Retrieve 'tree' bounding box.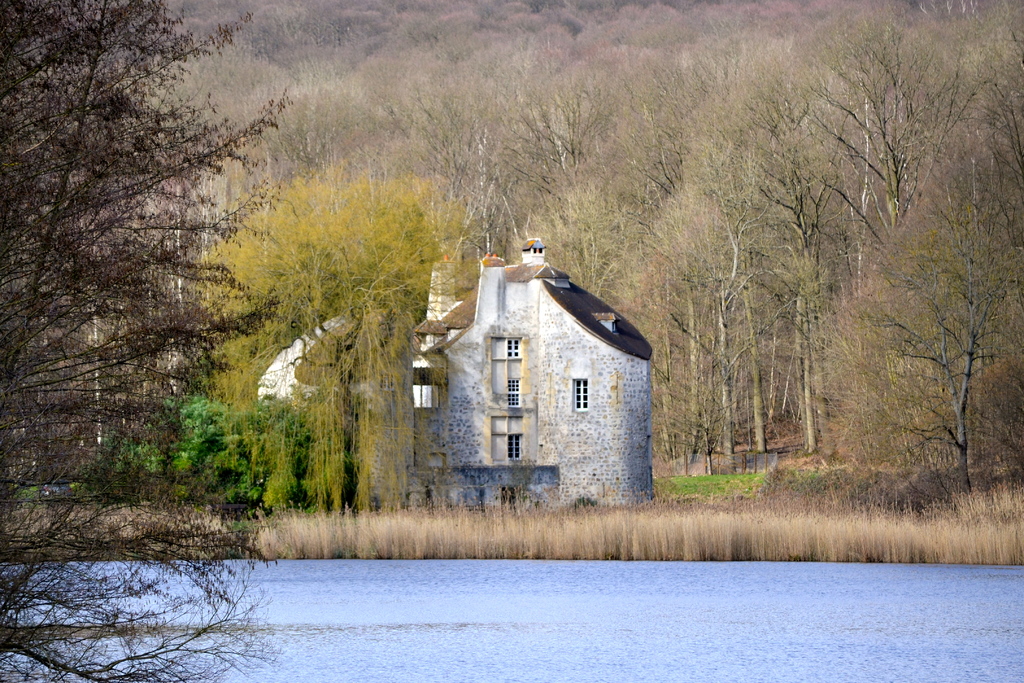
Bounding box: BBox(541, 53, 737, 466).
